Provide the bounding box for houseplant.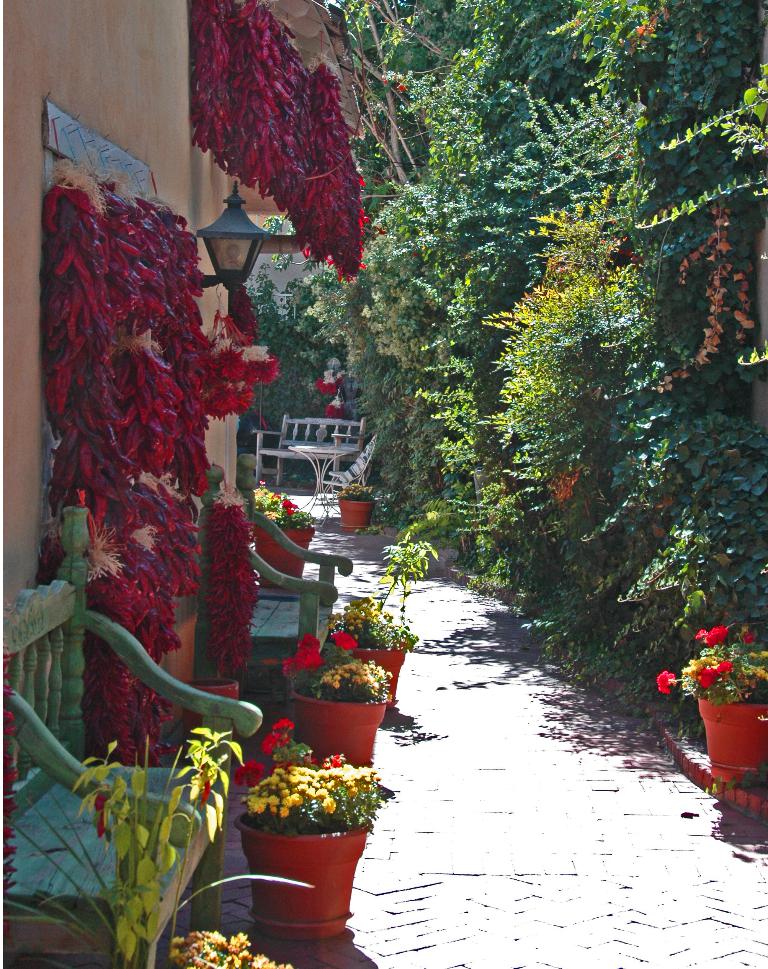
x1=658, y1=630, x2=767, y2=789.
